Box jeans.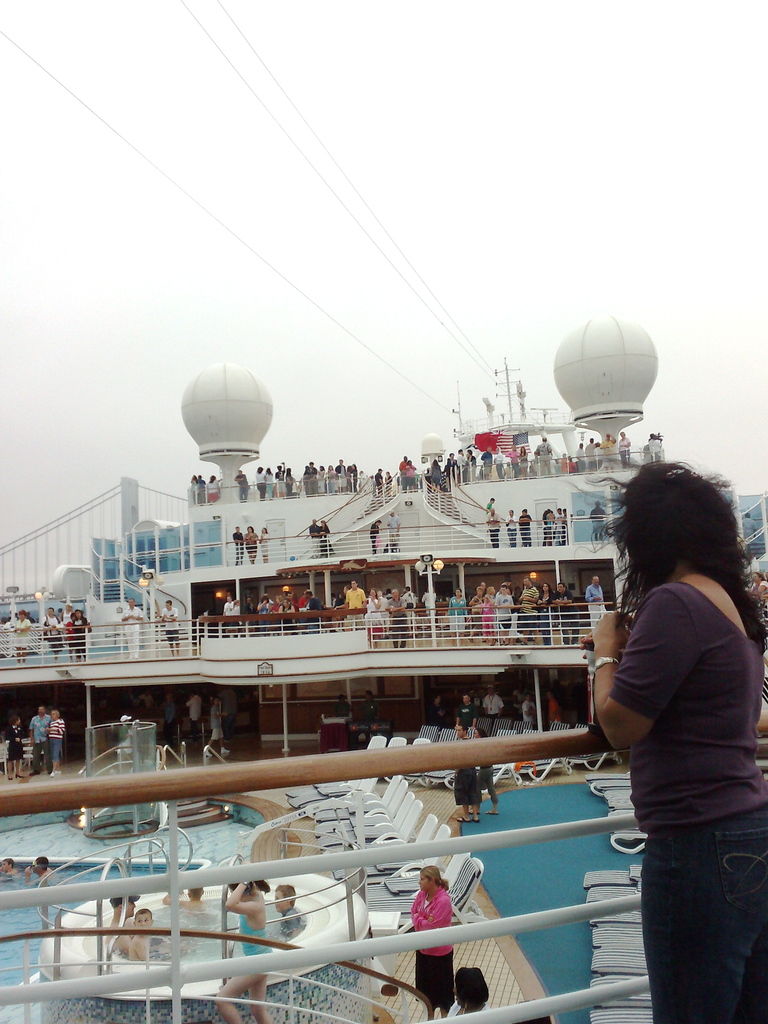
{"left": 492, "top": 531, "right": 499, "bottom": 550}.
